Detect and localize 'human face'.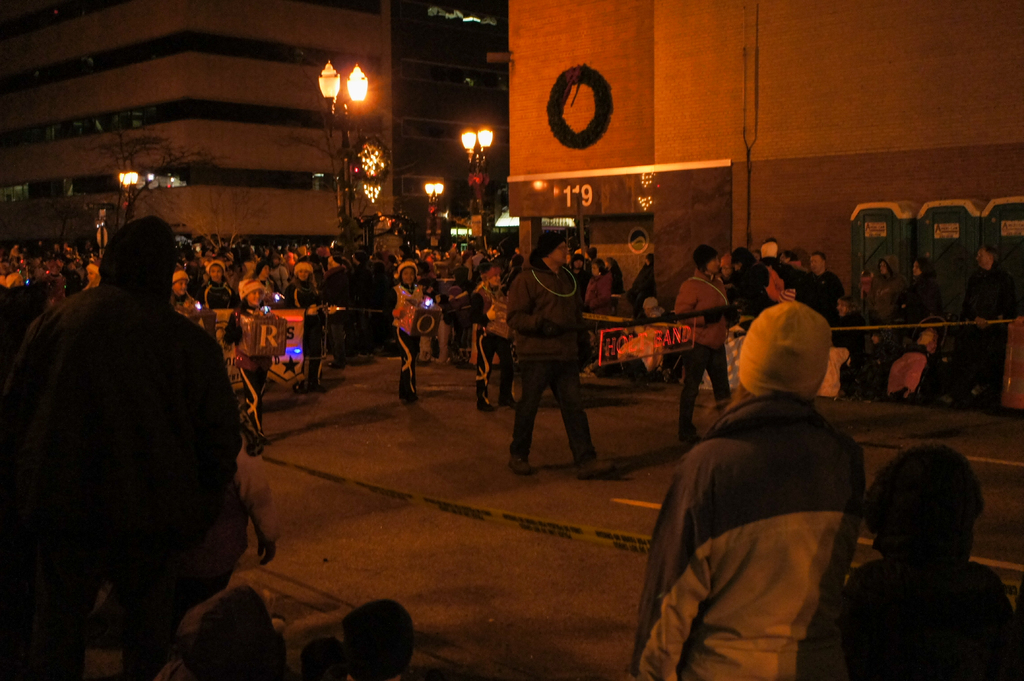
Localized at locate(911, 260, 924, 276).
